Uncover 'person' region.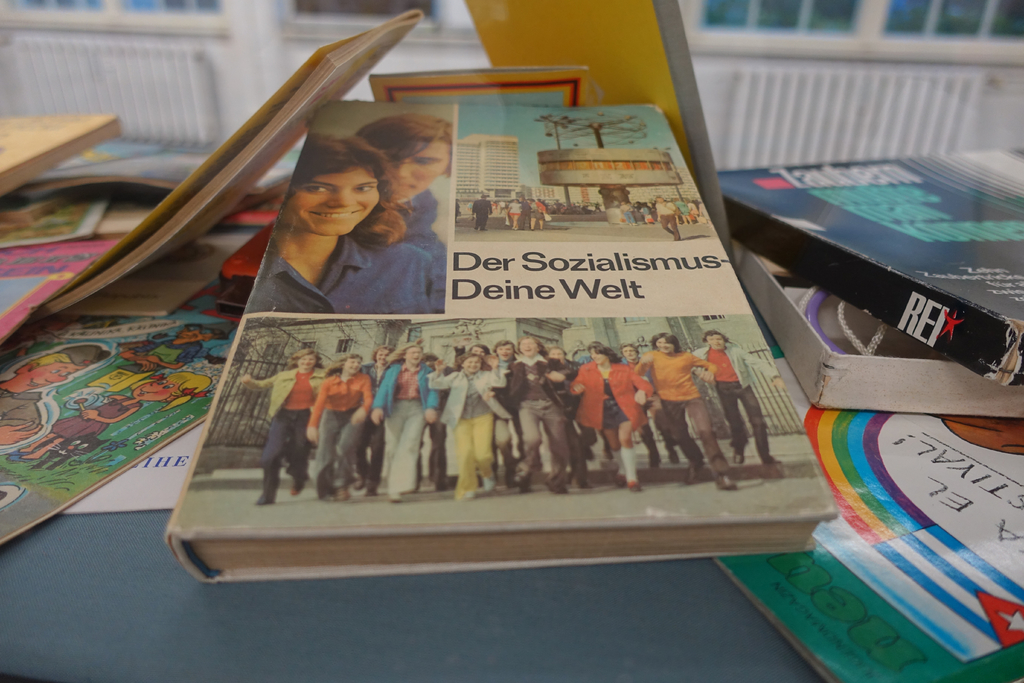
Uncovered: 474:192:493:230.
